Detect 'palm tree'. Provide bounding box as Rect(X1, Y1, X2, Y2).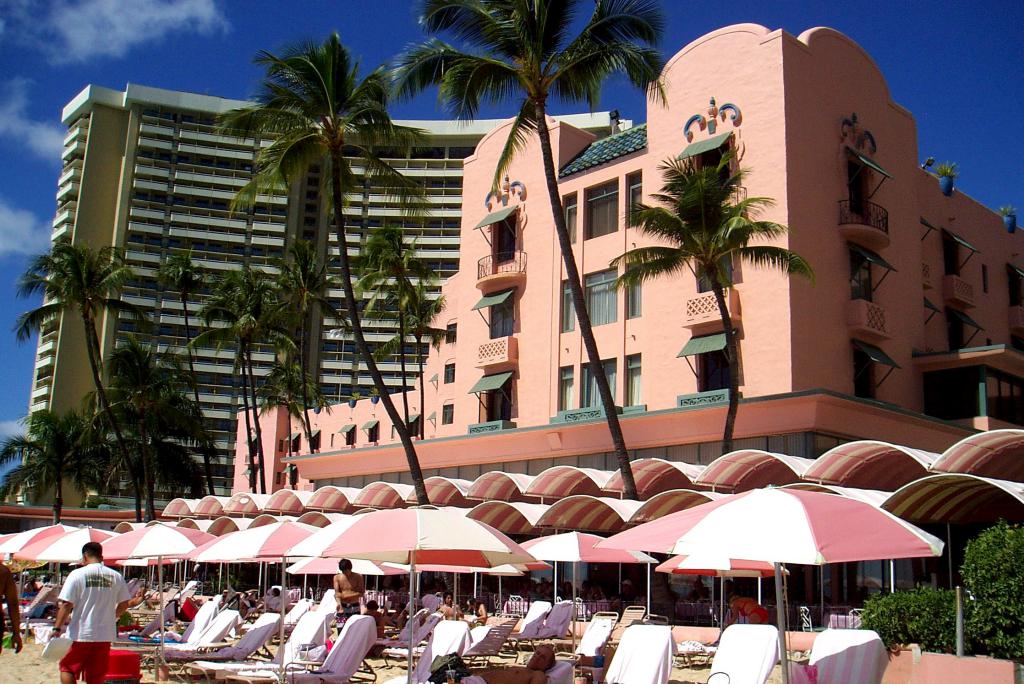
Rect(356, 228, 442, 438).
